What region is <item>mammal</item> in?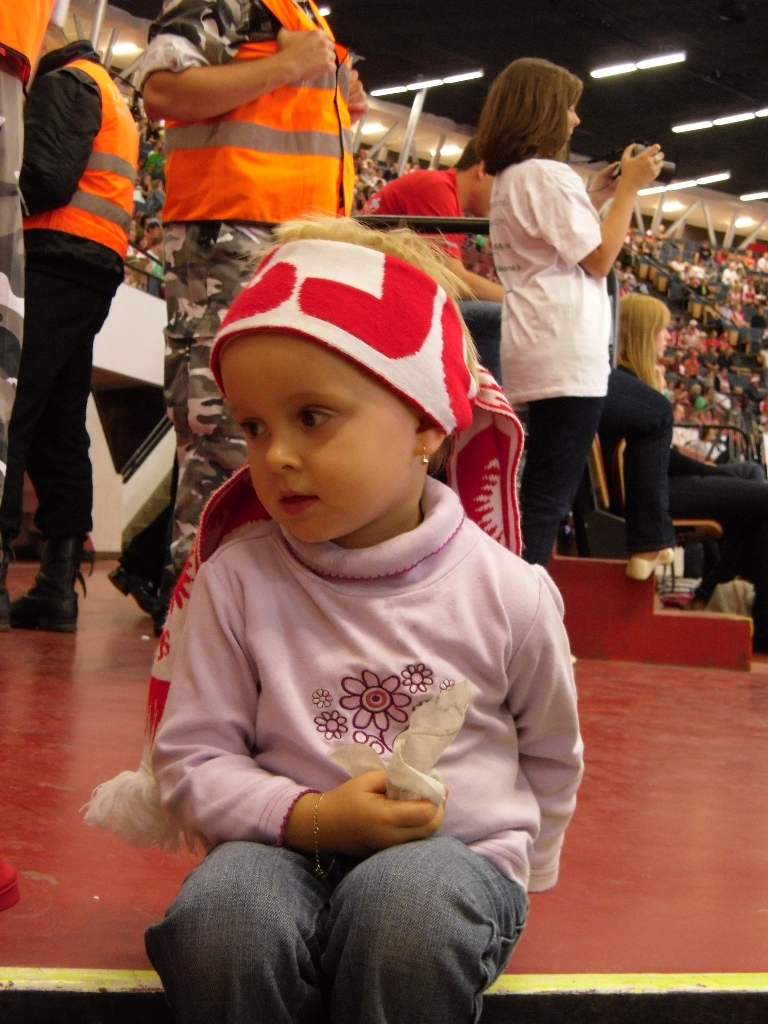
detection(102, 220, 587, 1019).
